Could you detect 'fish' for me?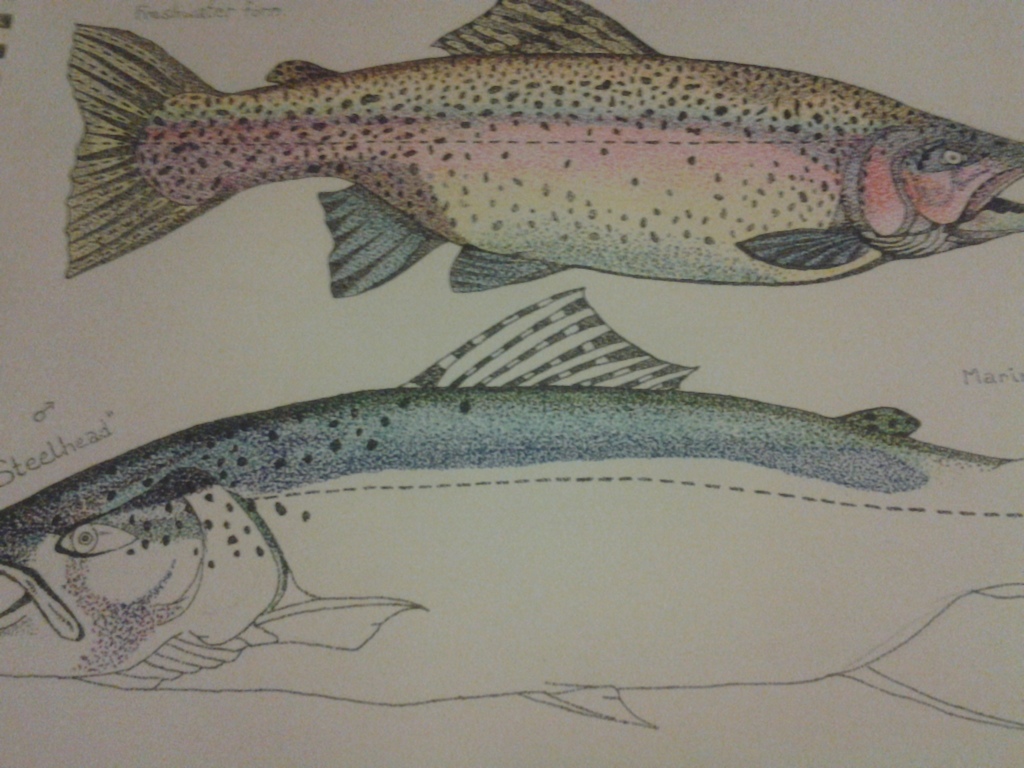
Detection result: pyautogui.locateOnScreen(0, 286, 1023, 735).
